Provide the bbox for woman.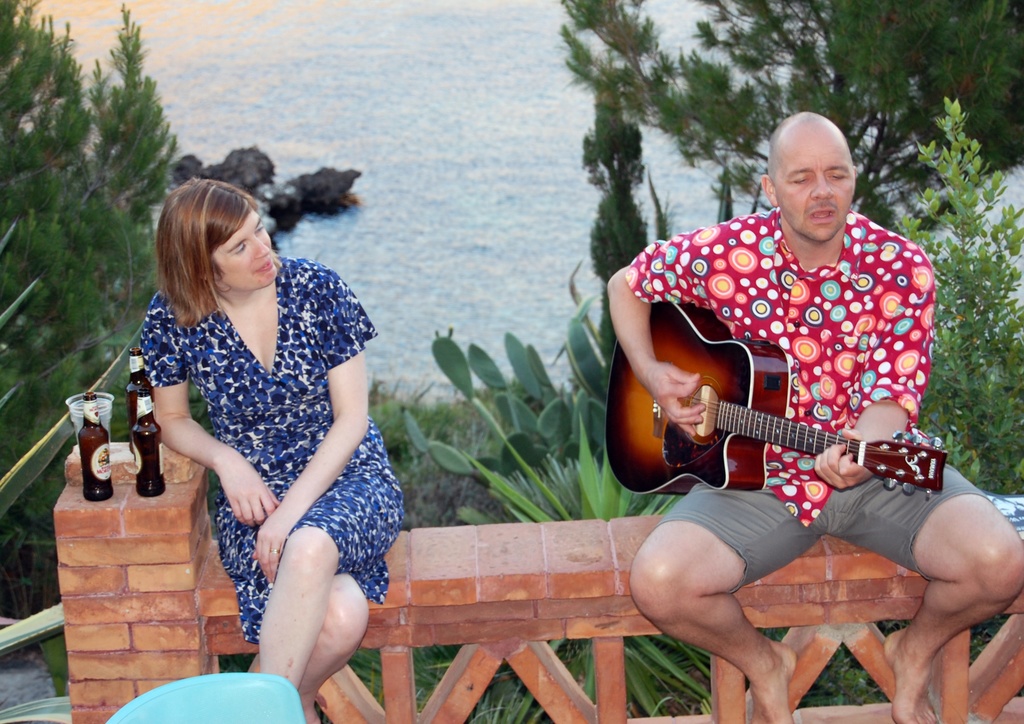
<region>108, 157, 394, 686</region>.
